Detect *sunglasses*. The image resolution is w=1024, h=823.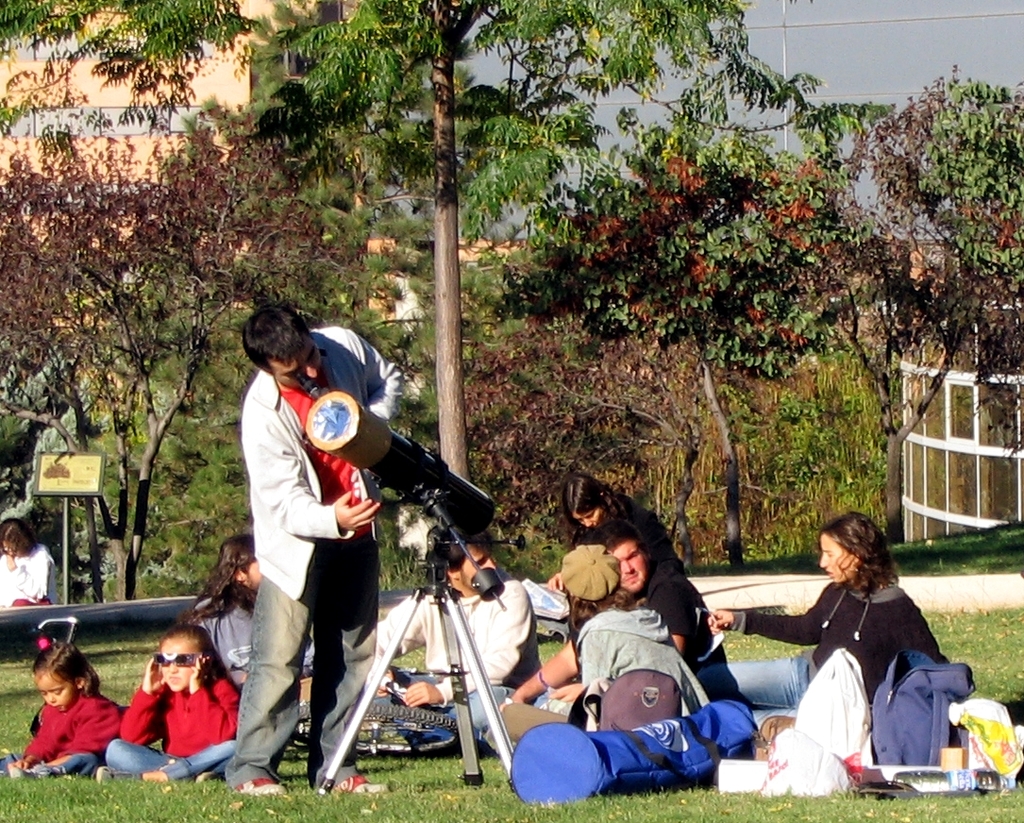
152, 650, 199, 667.
